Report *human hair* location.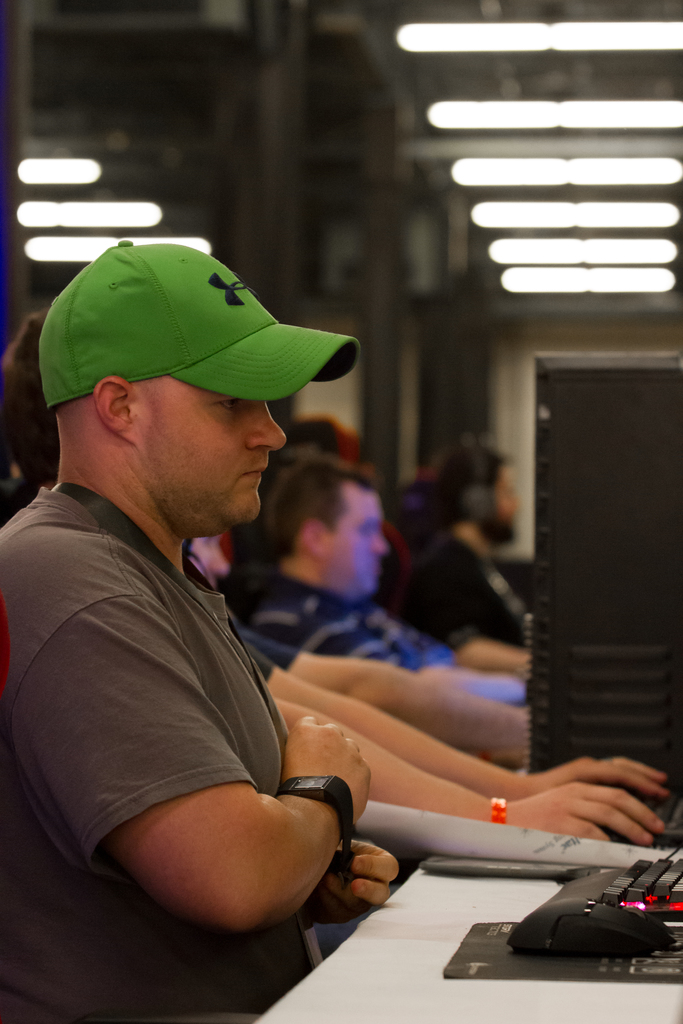
Report: bbox=[267, 459, 379, 561].
